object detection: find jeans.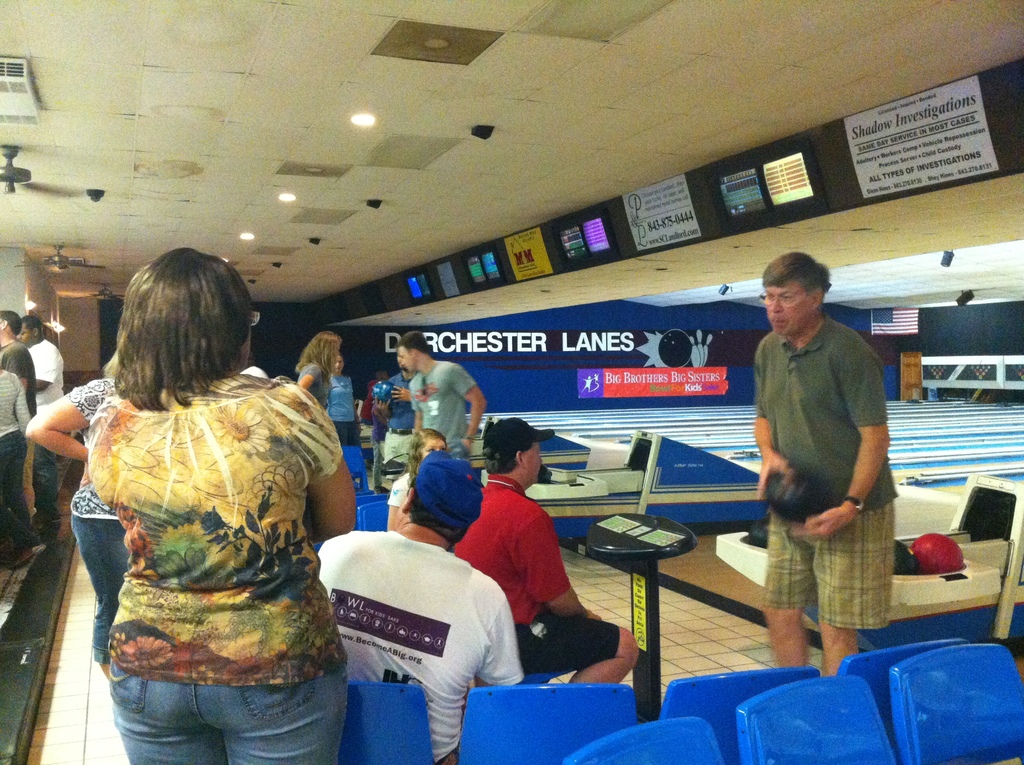
box(74, 515, 121, 659).
